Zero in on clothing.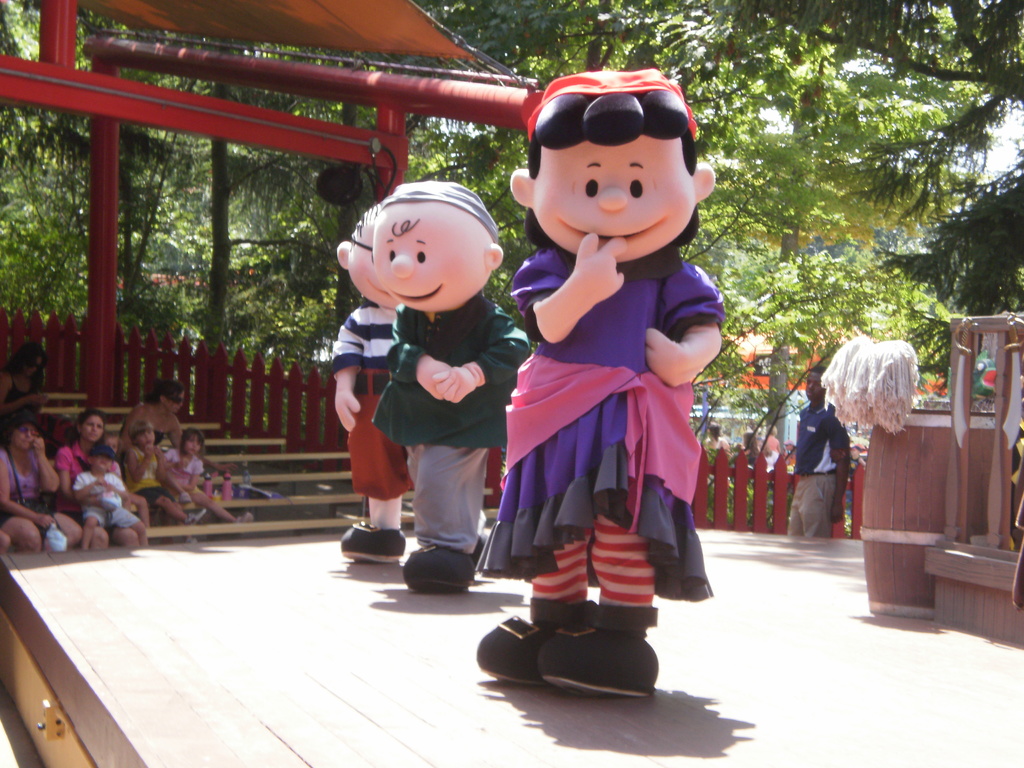
Zeroed in: BBox(370, 288, 532, 554).
